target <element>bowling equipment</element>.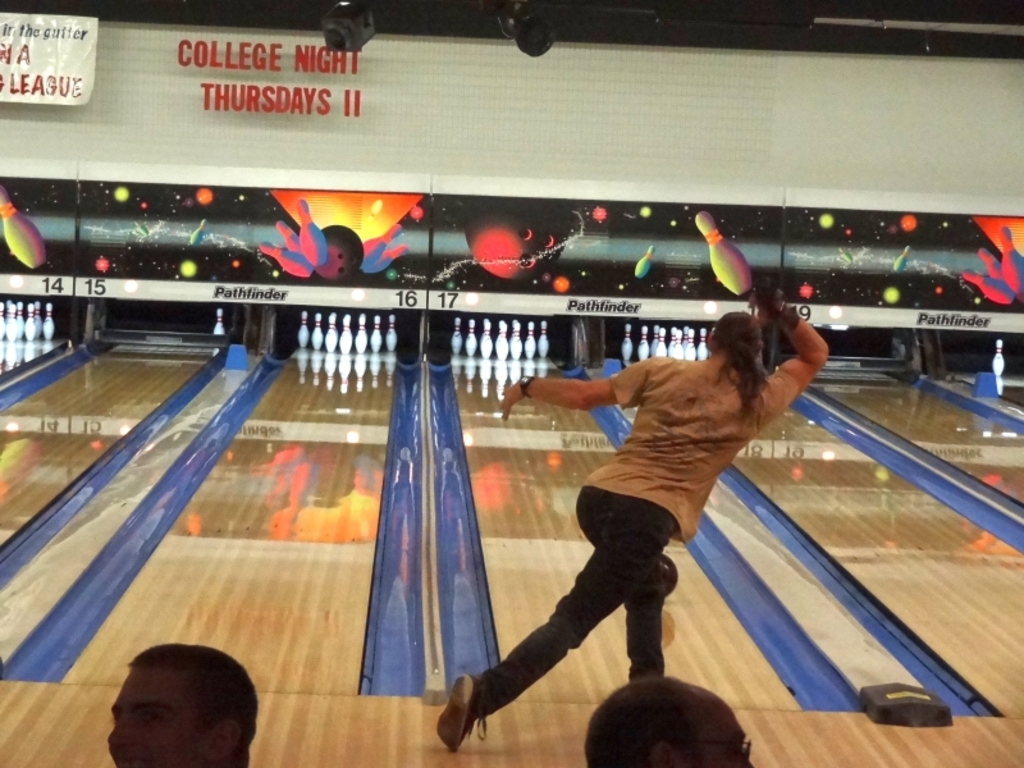
Target region: (left=210, top=307, right=227, bottom=339).
